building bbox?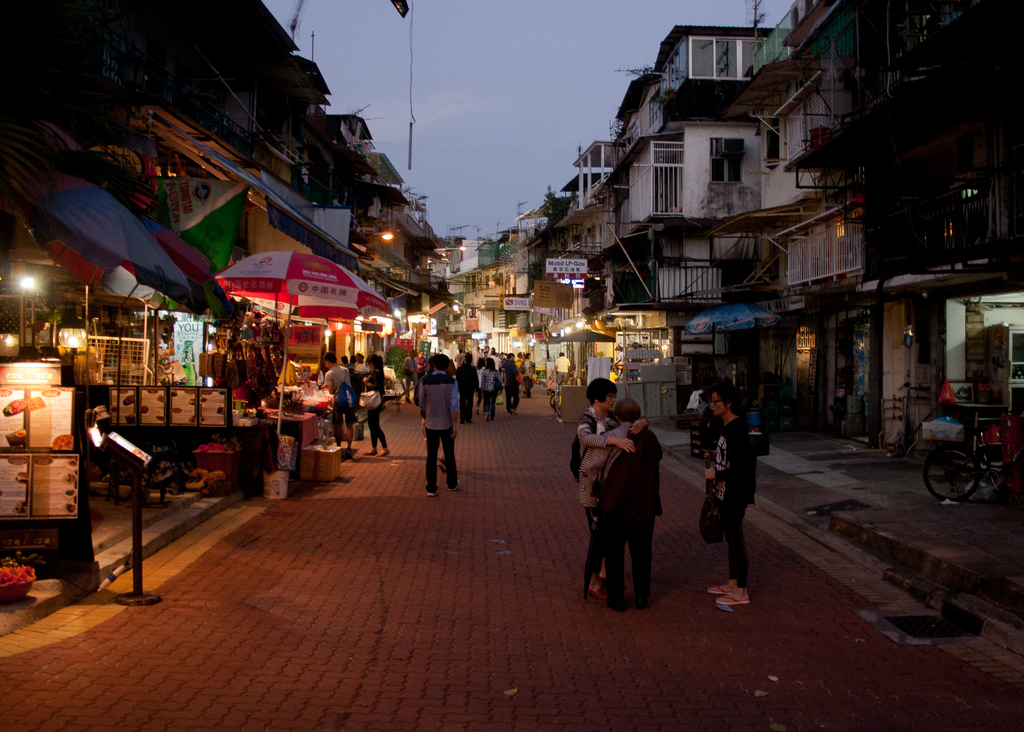
<bbox>611, 22, 779, 355</bbox>
